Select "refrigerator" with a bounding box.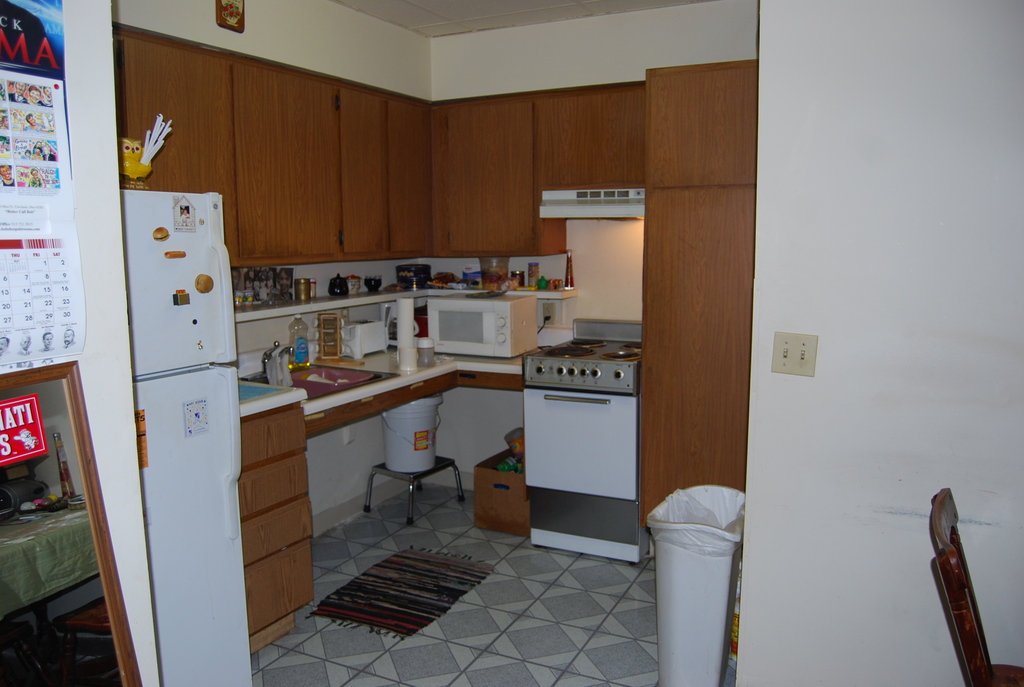
(left=120, top=185, right=254, bottom=686).
